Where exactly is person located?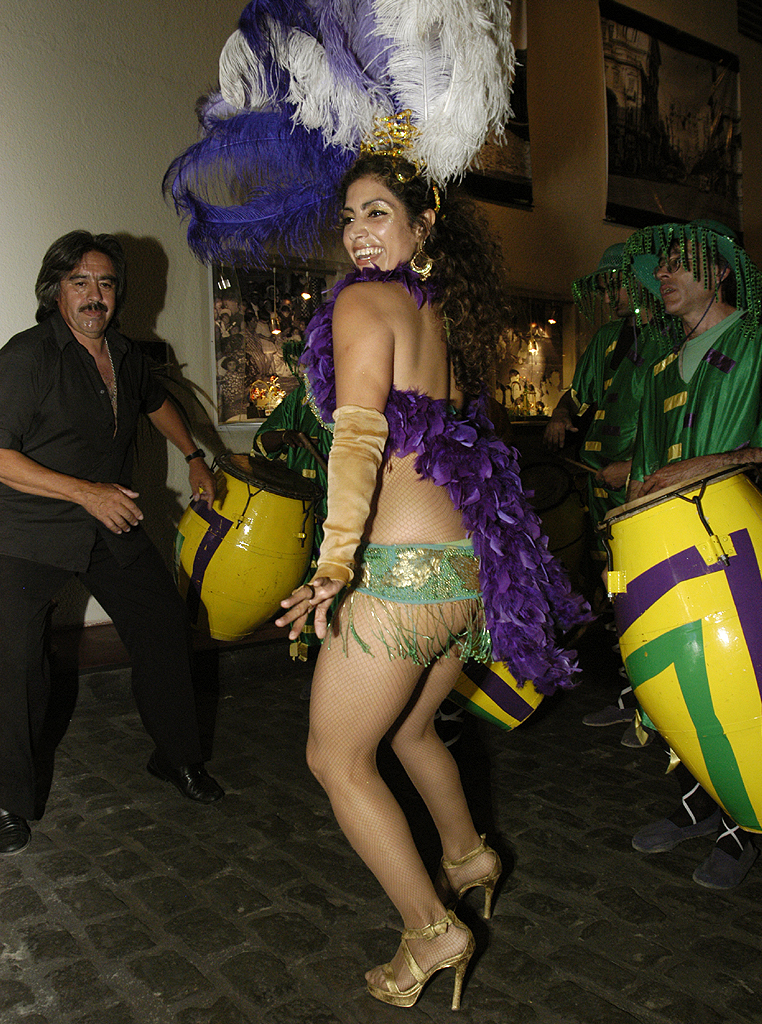
Its bounding box is [541,244,669,746].
